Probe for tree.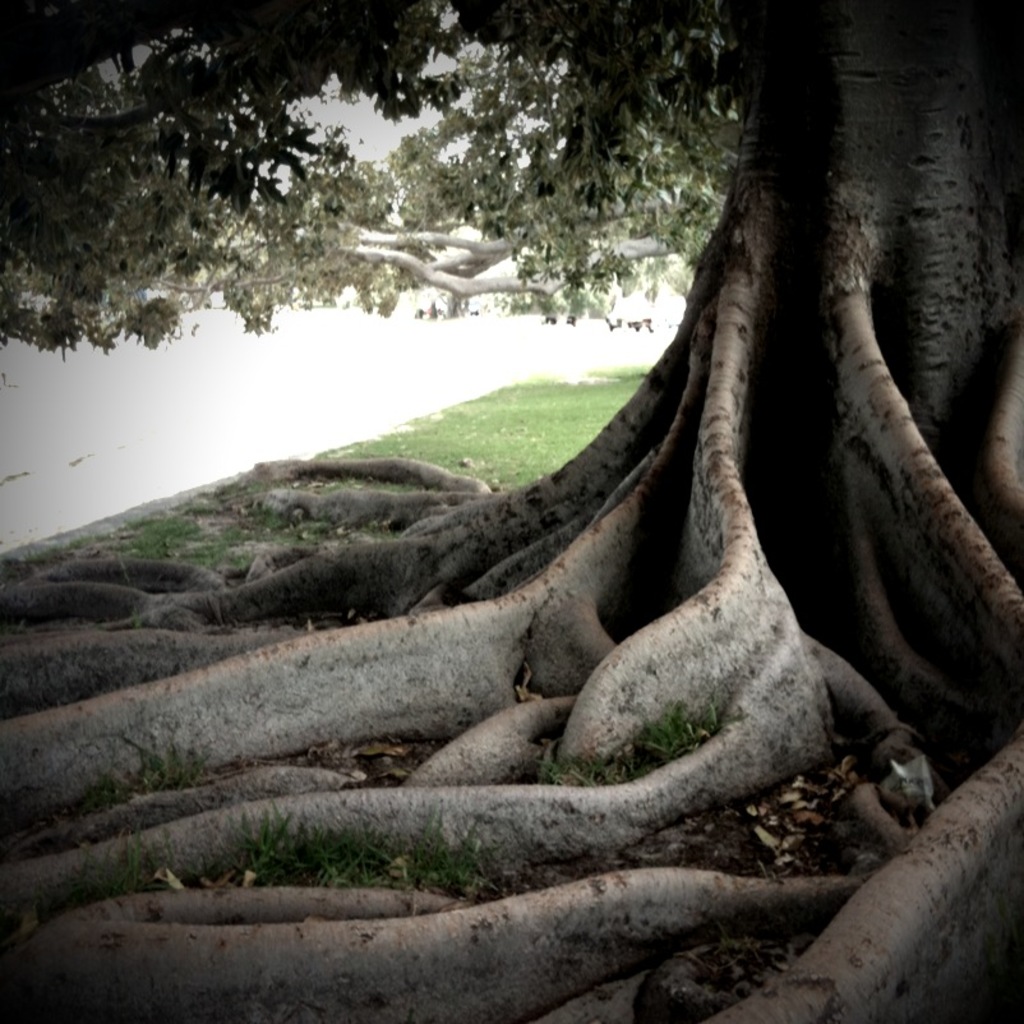
Probe result: select_region(36, 0, 1023, 946).
